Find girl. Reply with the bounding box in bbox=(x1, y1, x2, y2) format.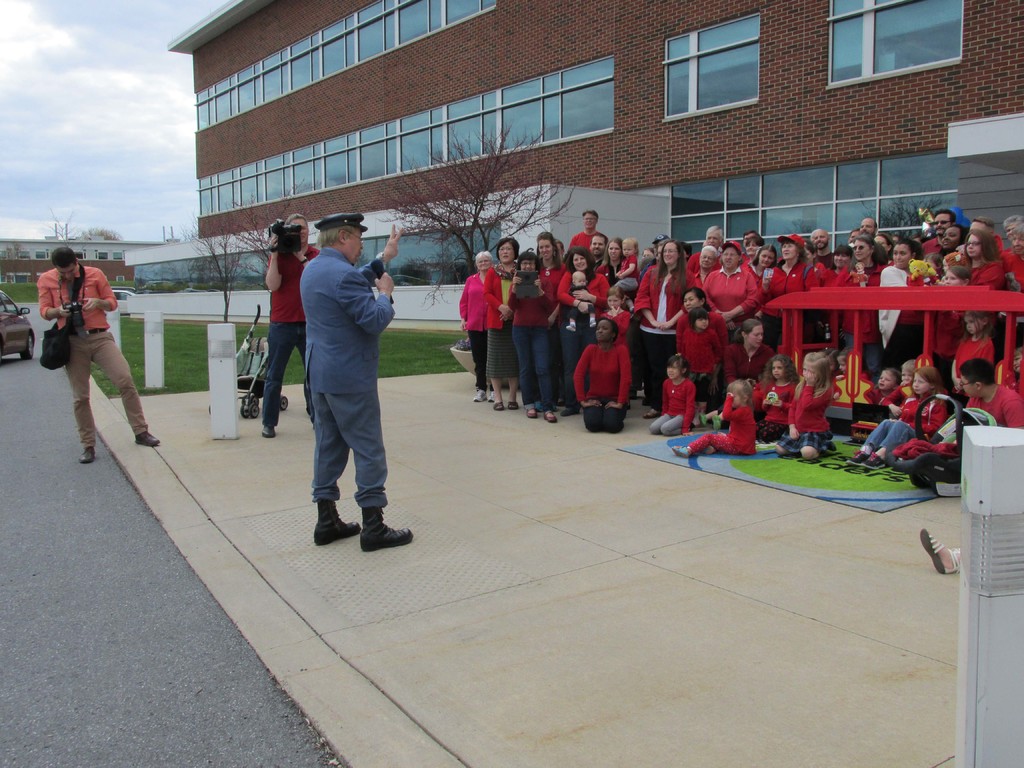
bbox=(648, 355, 694, 436).
